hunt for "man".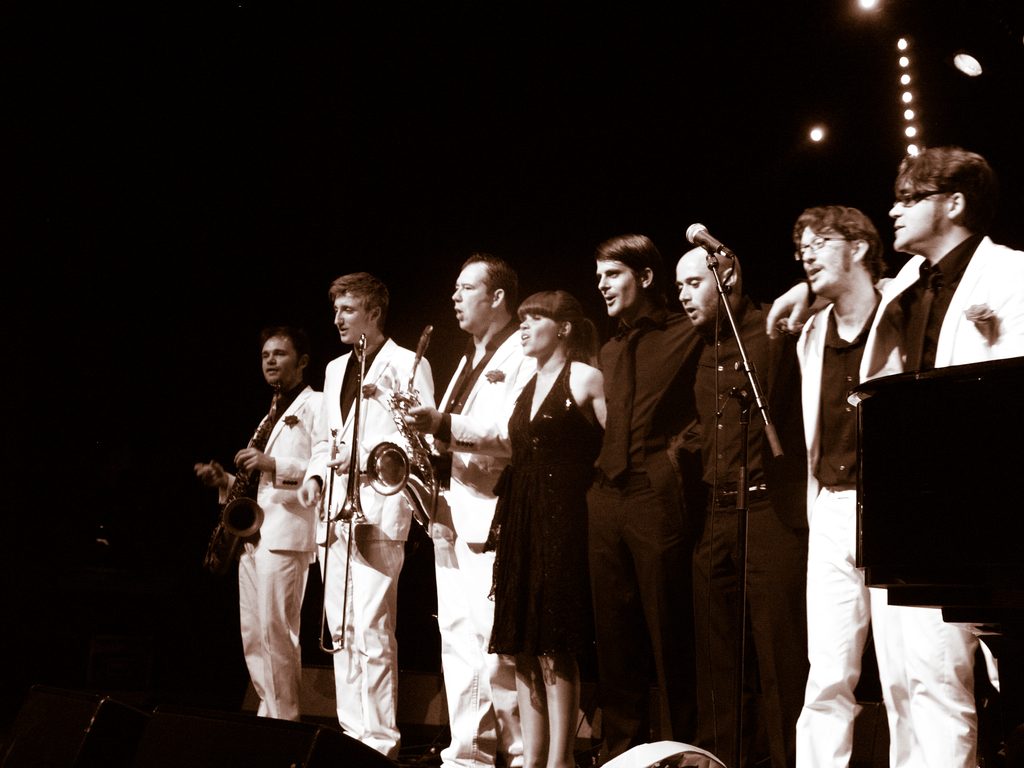
Hunted down at 579:233:708:756.
